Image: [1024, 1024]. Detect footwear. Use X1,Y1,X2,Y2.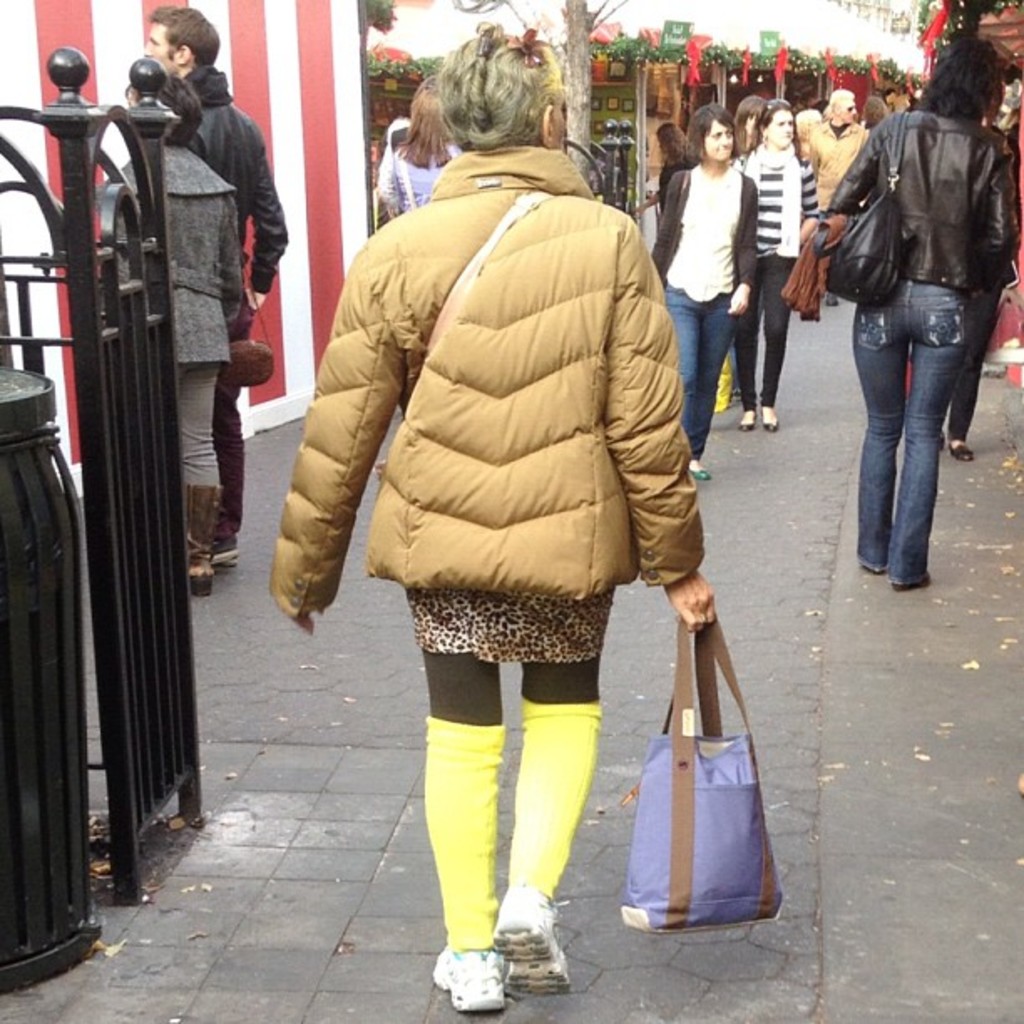
738,412,758,433.
